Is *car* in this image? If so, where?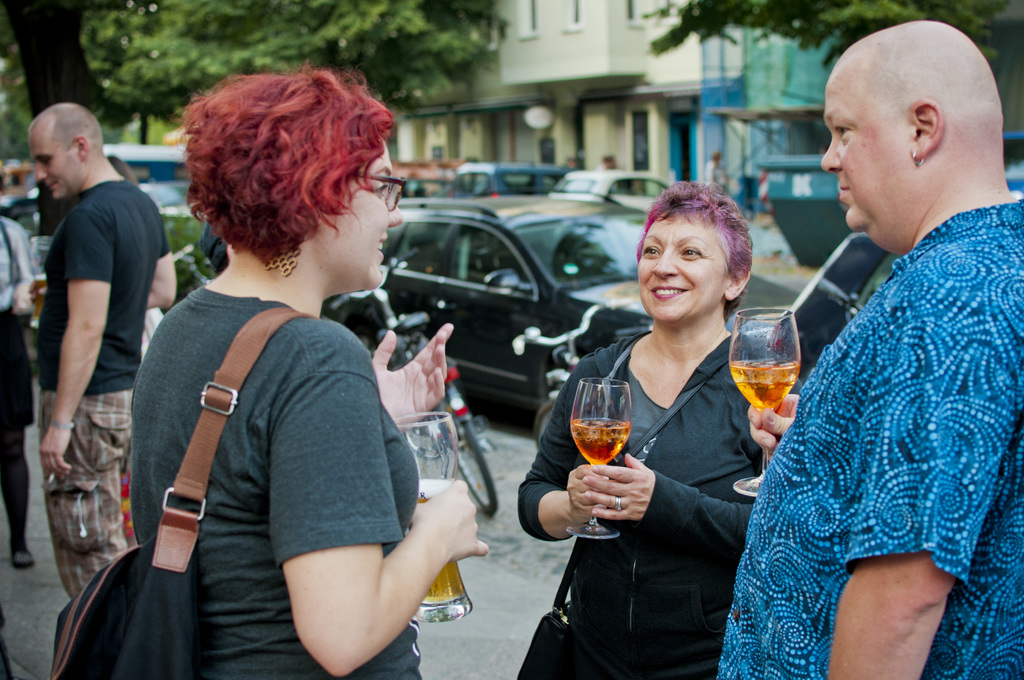
Yes, at {"left": 444, "top": 158, "right": 575, "bottom": 194}.
